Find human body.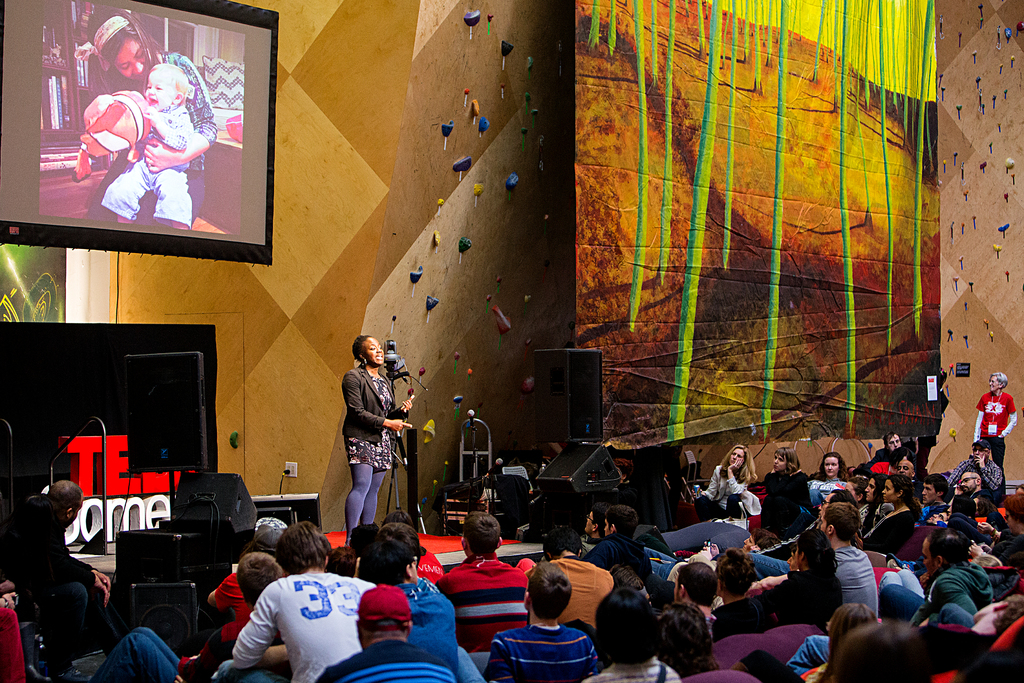
{"x1": 342, "y1": 364, "x2": 415, "y2": 547}.
